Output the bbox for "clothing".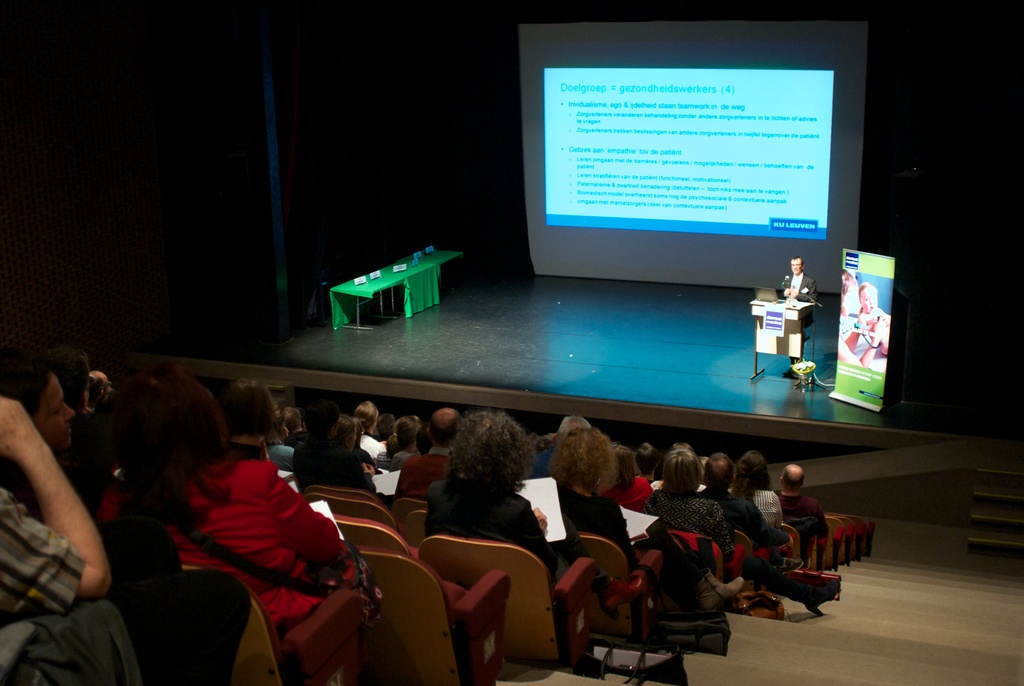
<box>81,459,256,685</box>.
